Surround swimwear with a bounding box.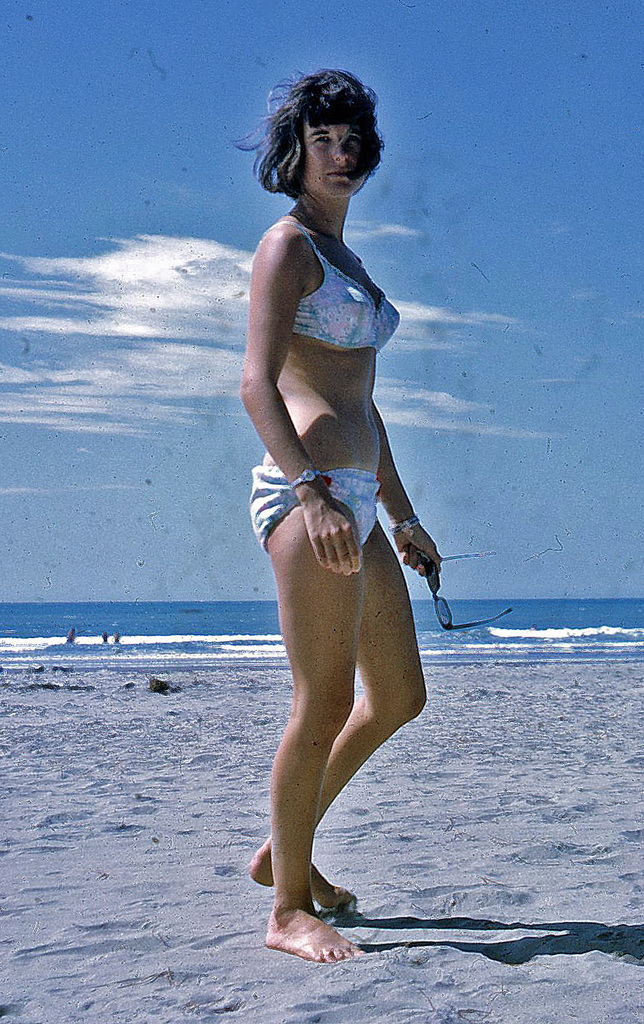
left=255, top=469, right=380, bottom=546.
